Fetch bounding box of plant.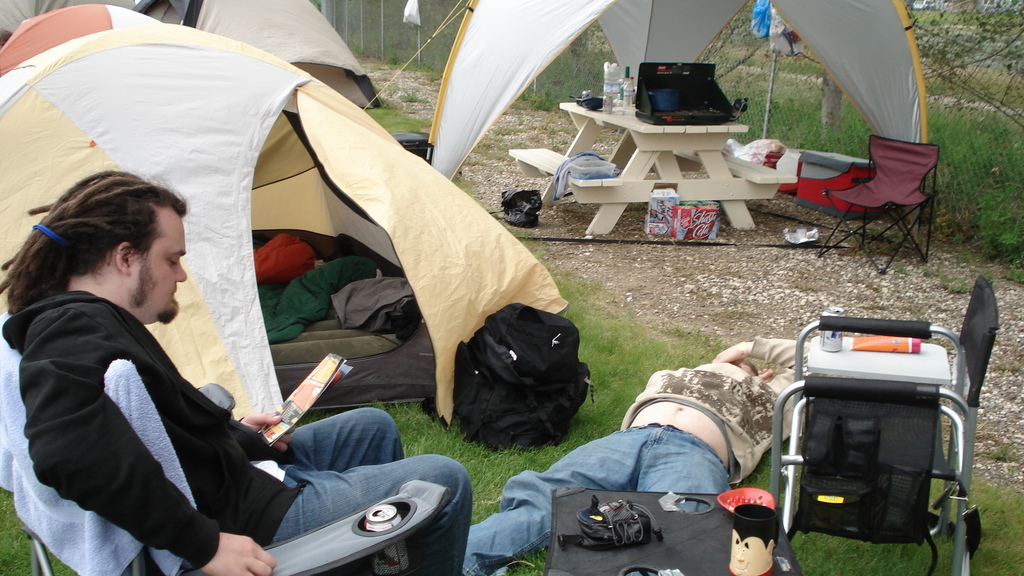
Bbox: (left=399, top=86, right=428, bottom=105).
